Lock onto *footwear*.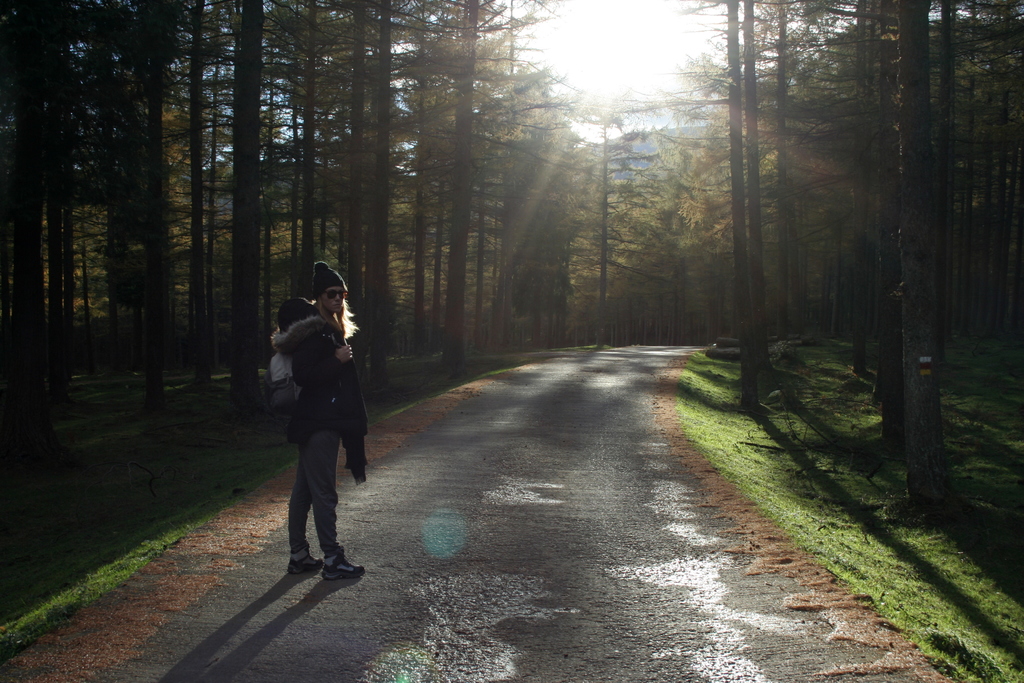
Locked: bbox=(288, 547, 321, 573).
